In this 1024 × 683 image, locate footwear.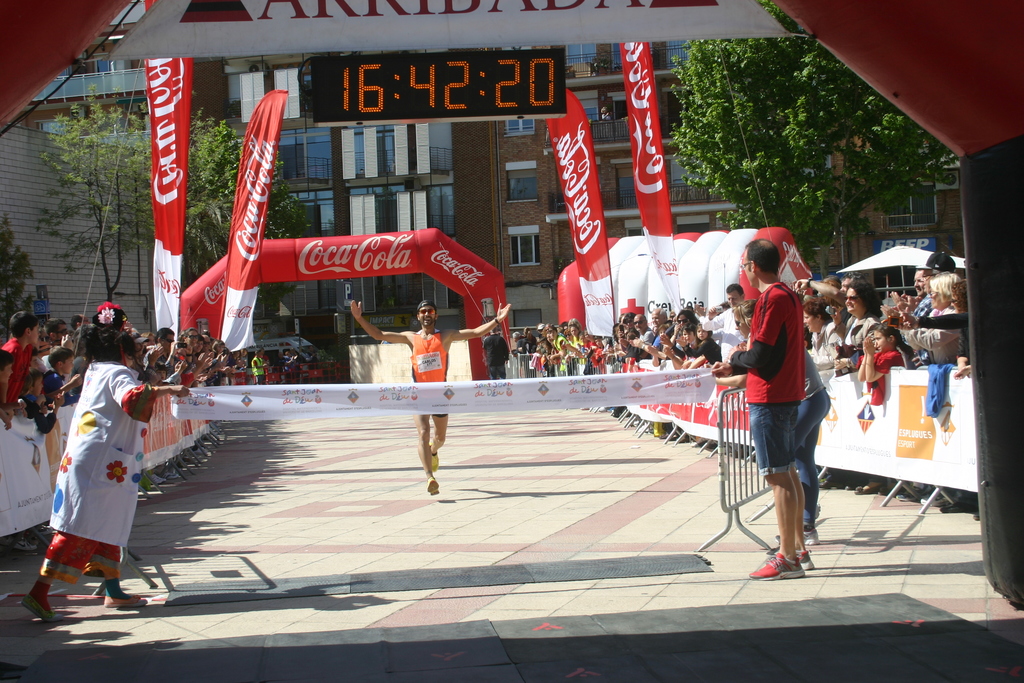
Bounding box: [left=422, top=475, right=436, bottom=491].
